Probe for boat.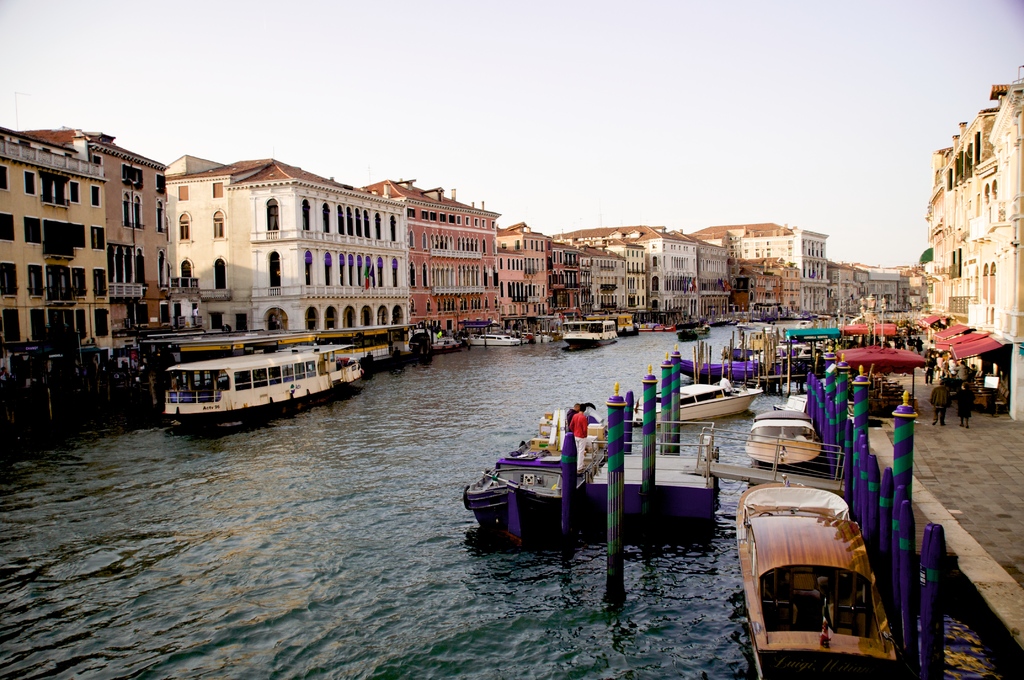
Probe result: rect(623, 378, 768, 435).
